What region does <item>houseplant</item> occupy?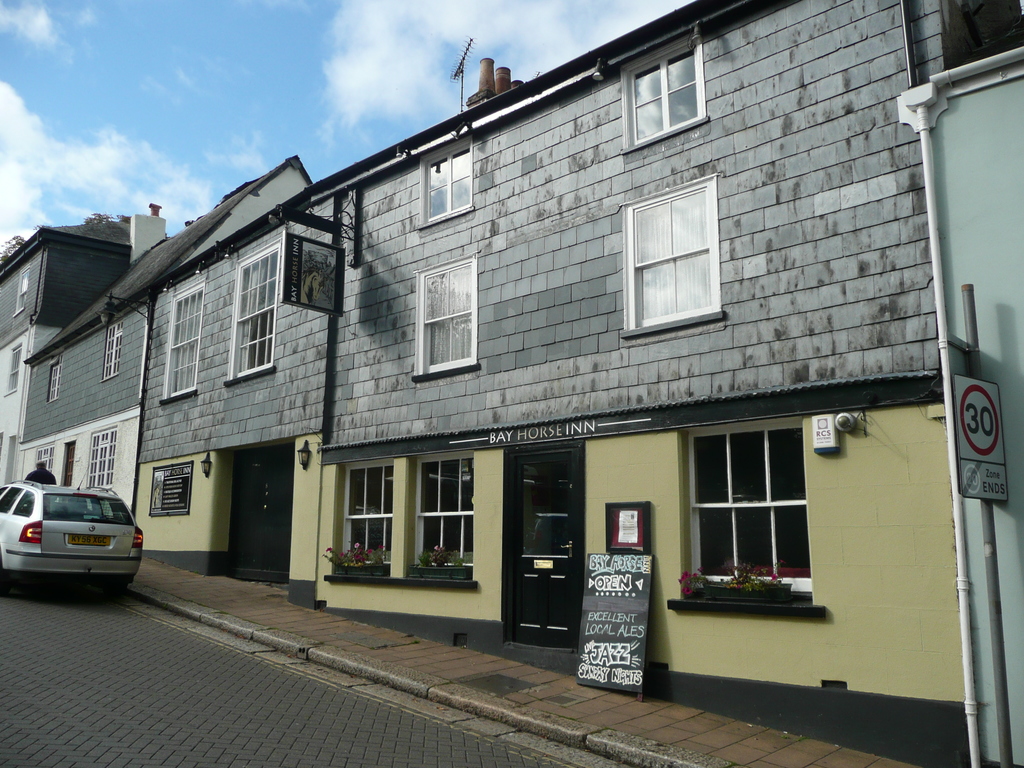
[x1=675, y1=555, x2=793, y2=605].
